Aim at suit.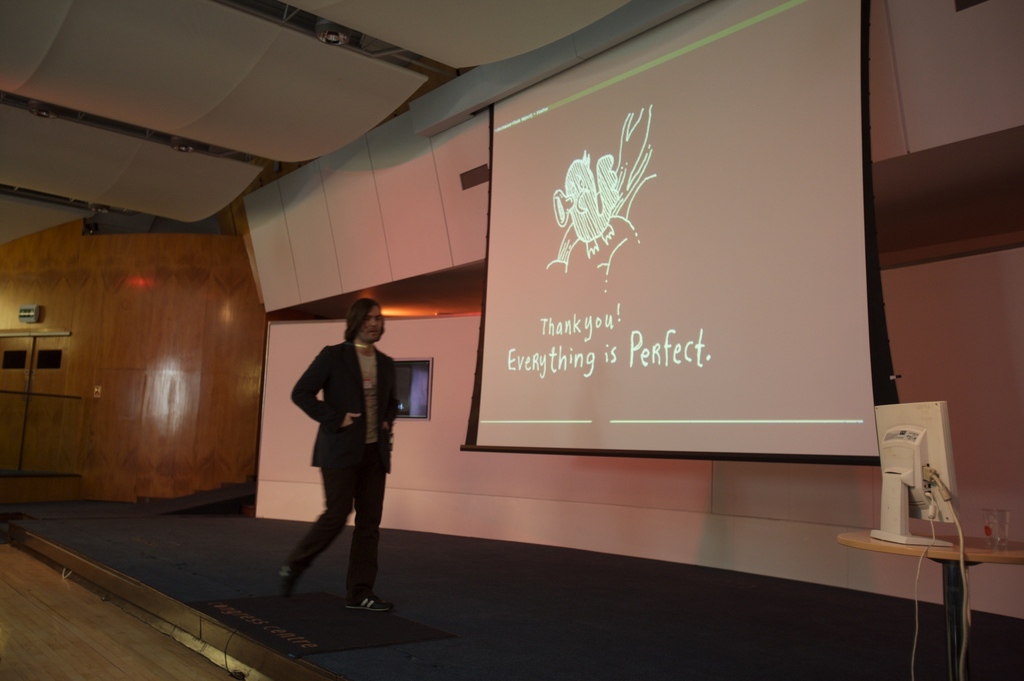
Aimed at 278 322 402 599.
